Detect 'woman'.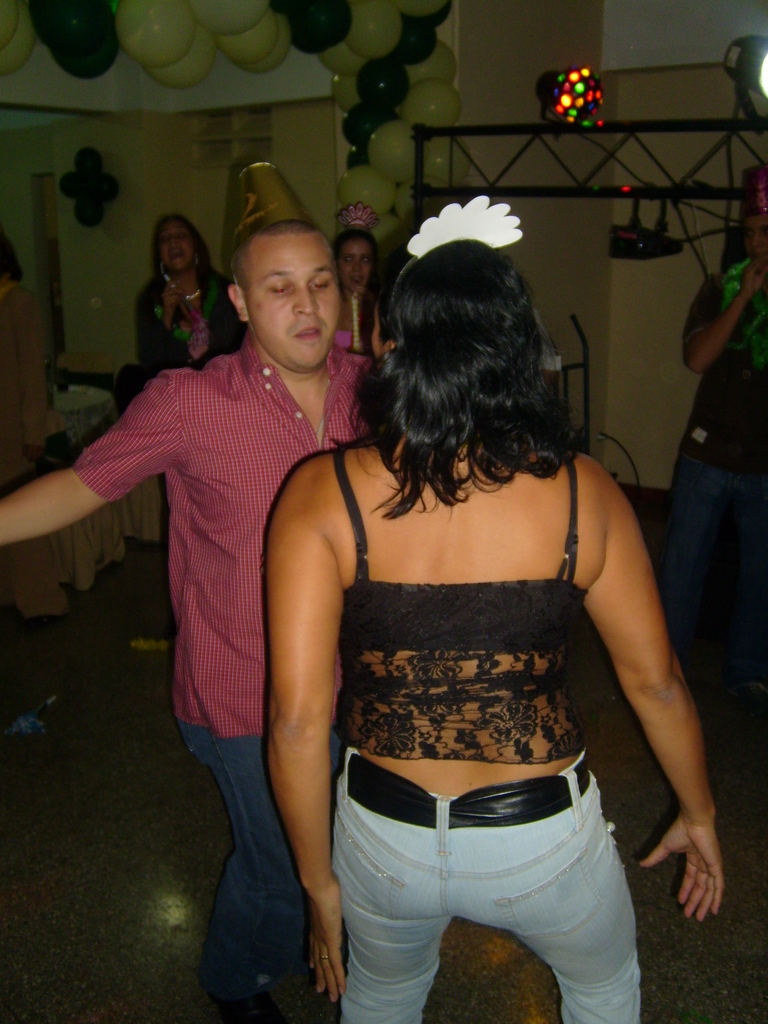
Detected at box(114, 212, 251, 408).
